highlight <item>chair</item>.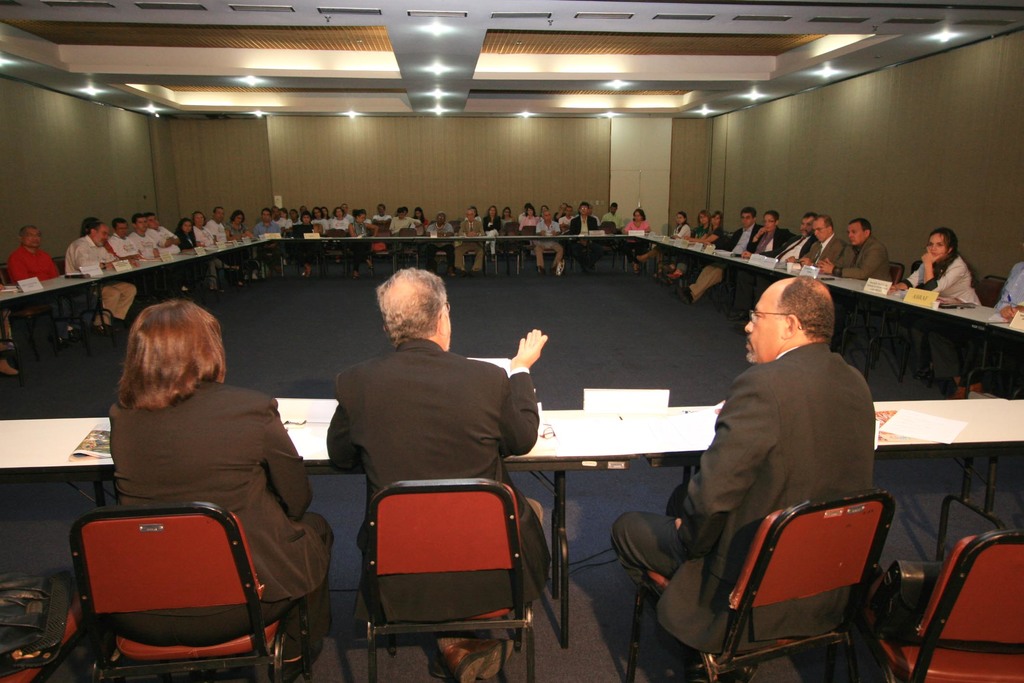
Highlighted region: (628,490,895,682).
